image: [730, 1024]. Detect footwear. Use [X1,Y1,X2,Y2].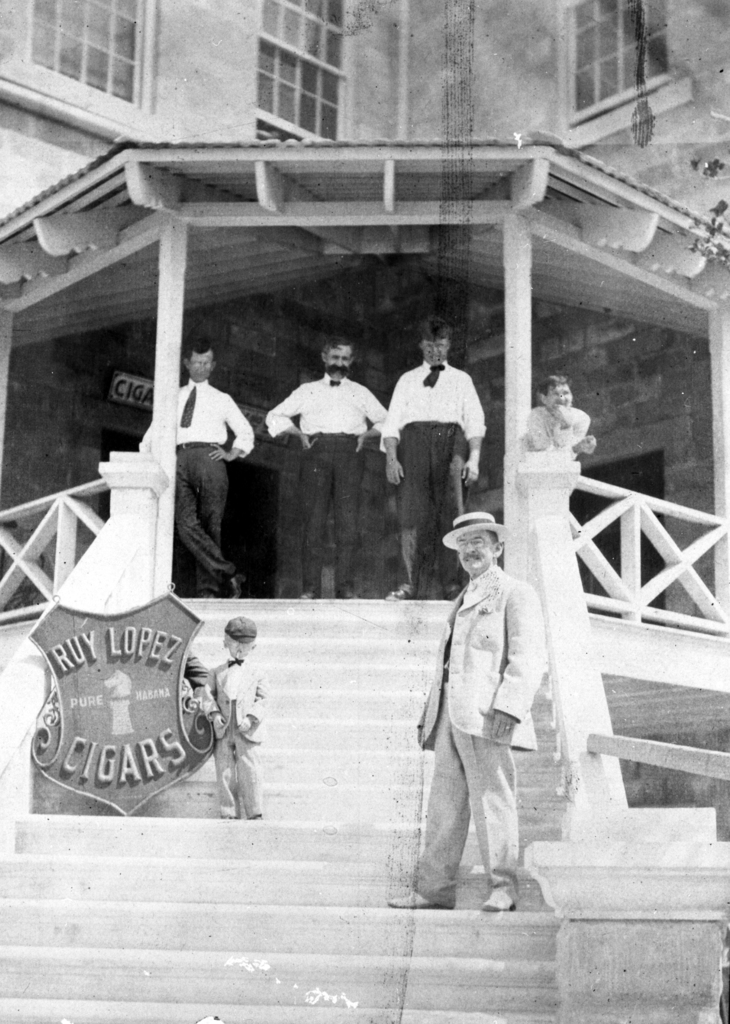
[387,889,457,910].
